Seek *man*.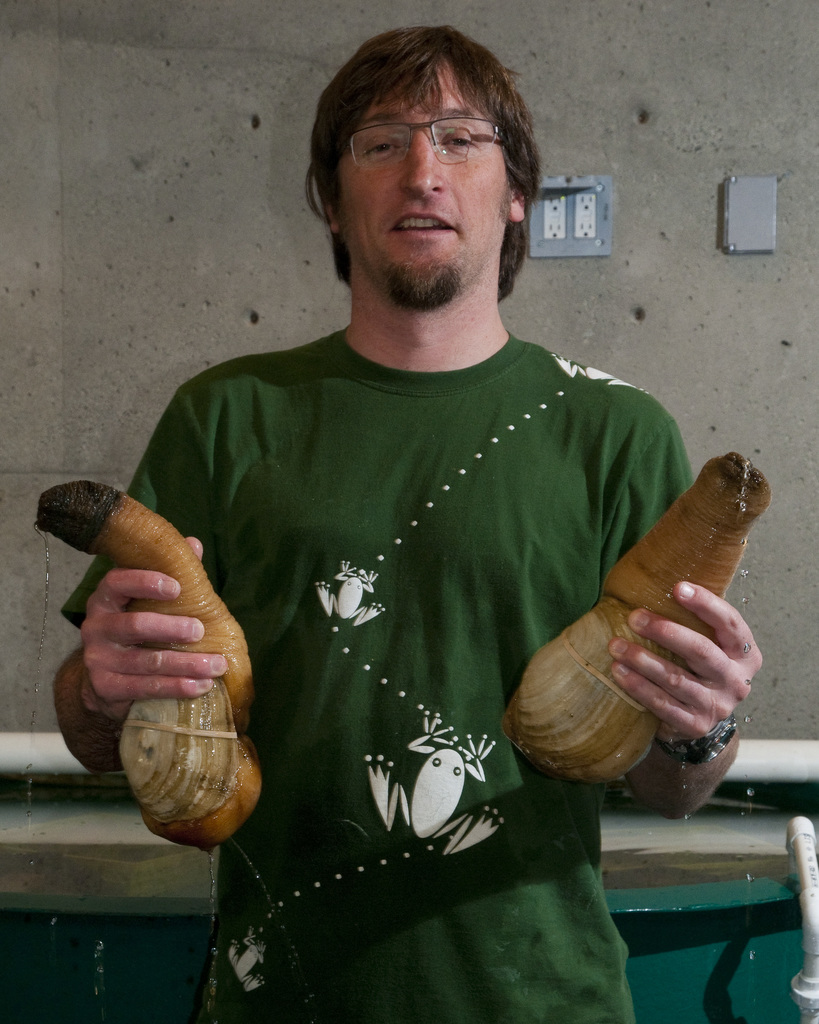
crop(80, 40, 760, 959).
